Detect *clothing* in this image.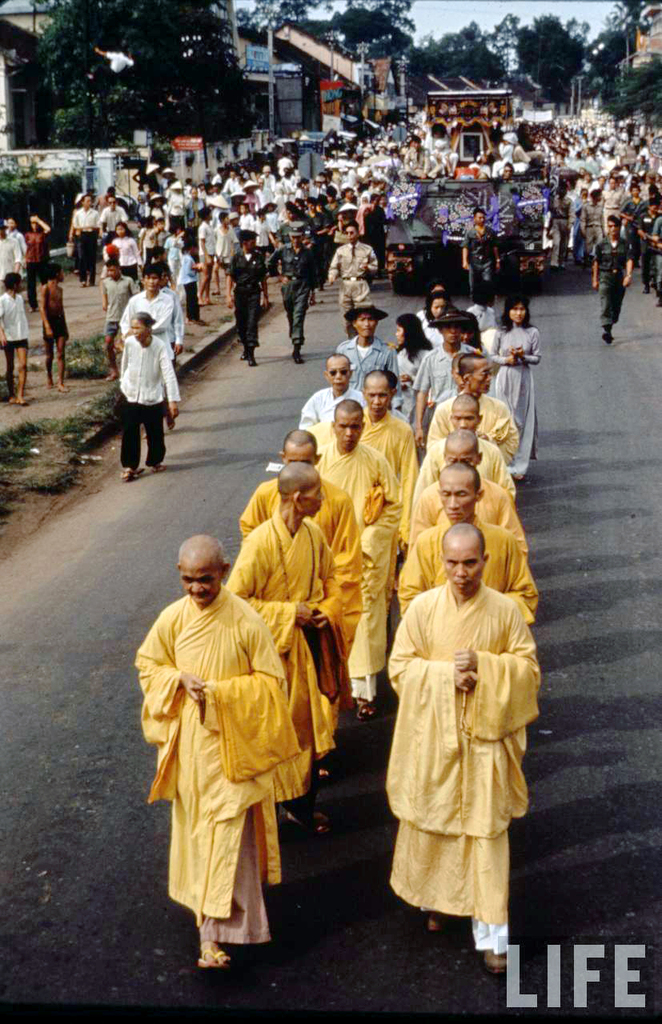
Detection: box(271, 213, 283, 232).
